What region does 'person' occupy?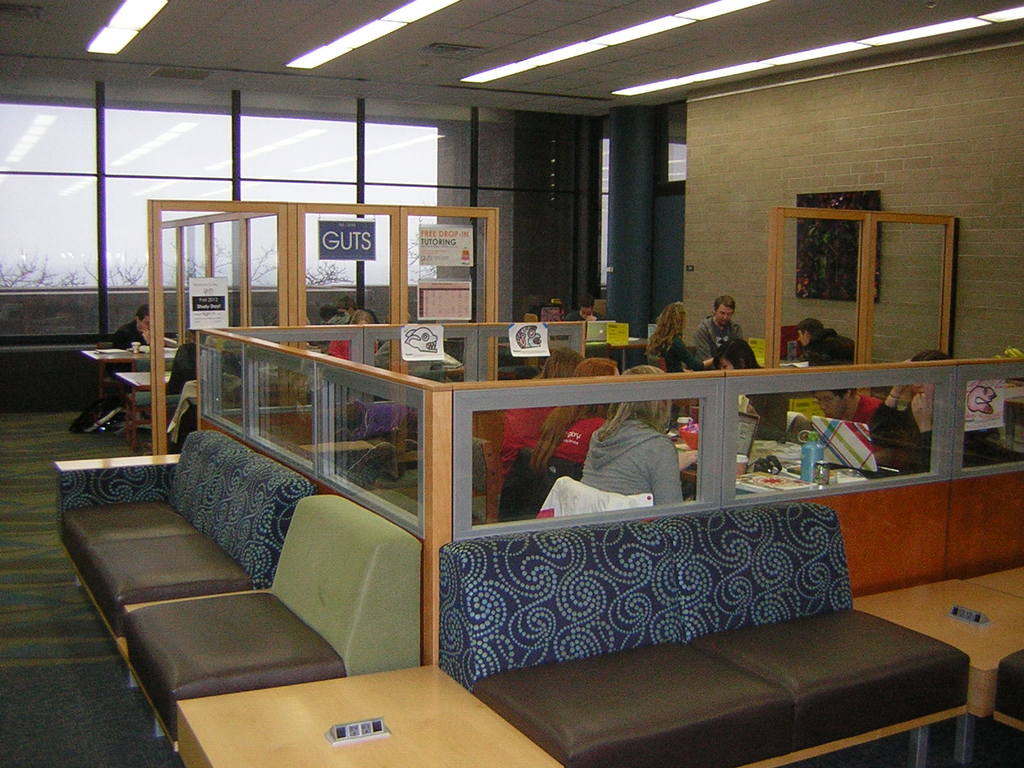
l=333, t=289, r=378, b=326.
